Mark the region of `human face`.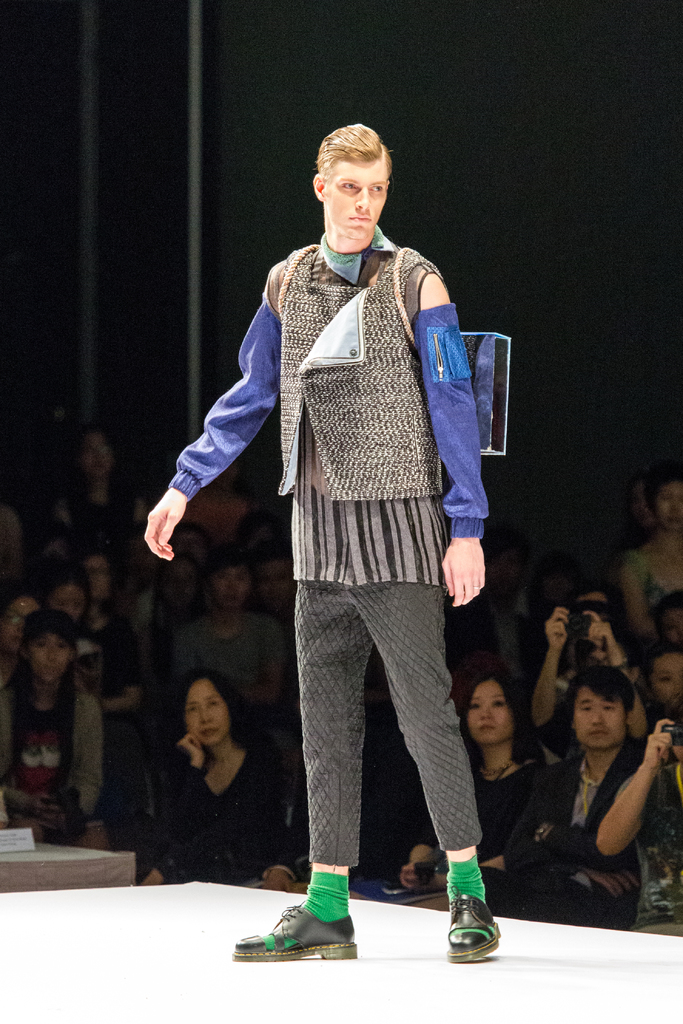
Region: {"x1": 576, "y1": 691, "x2": 625, "y2": 746}.
